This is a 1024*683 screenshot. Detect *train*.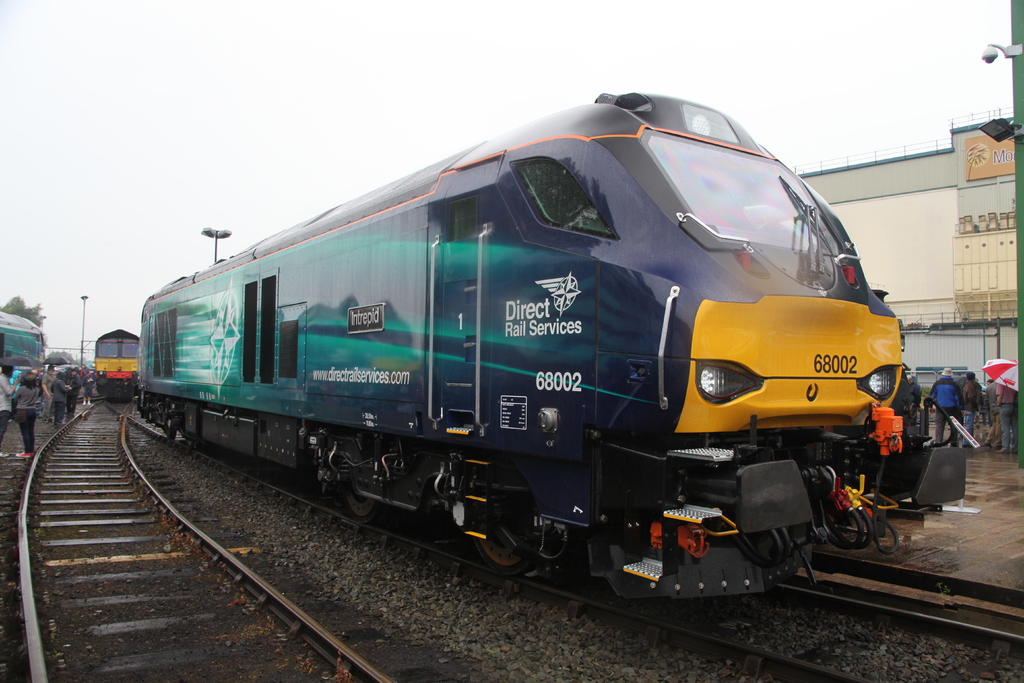
l=141, t=88, r=973, b=627.
